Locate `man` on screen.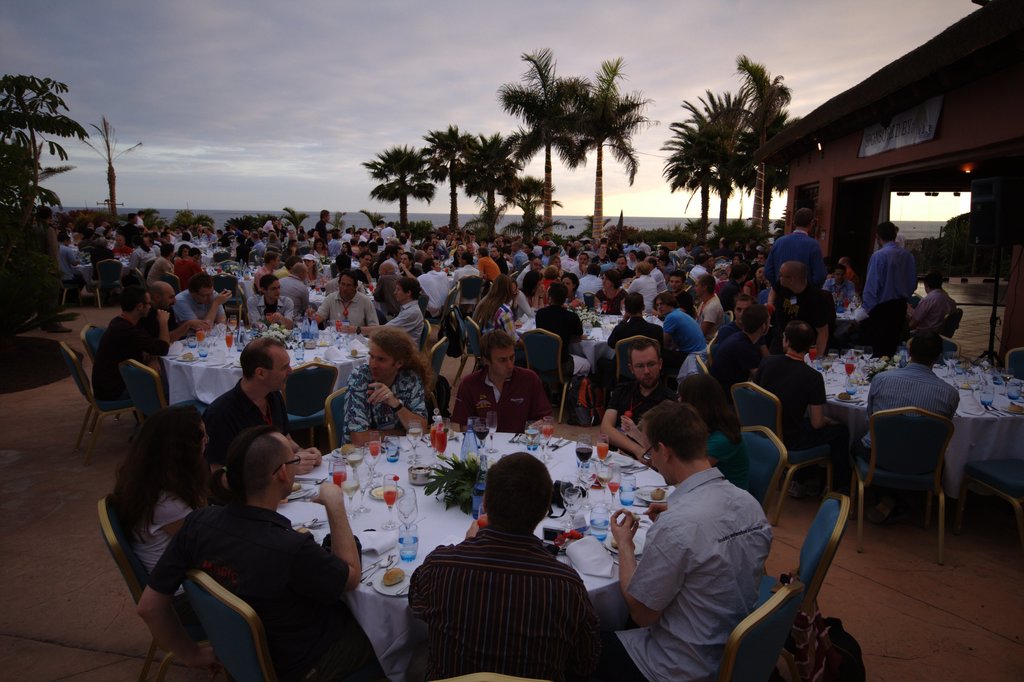
On screen at x1=171 y1=275 x2=228 y2=332.
